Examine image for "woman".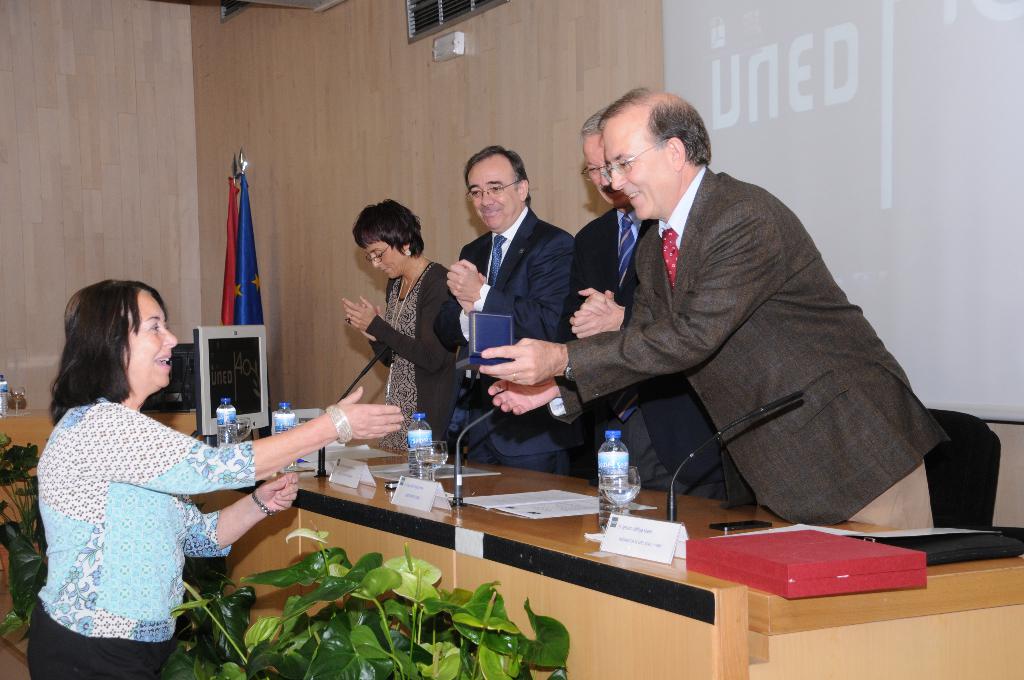
Examination result: {"x1": 342, "y1": 199, "x2": 460, "y2": 450}.
